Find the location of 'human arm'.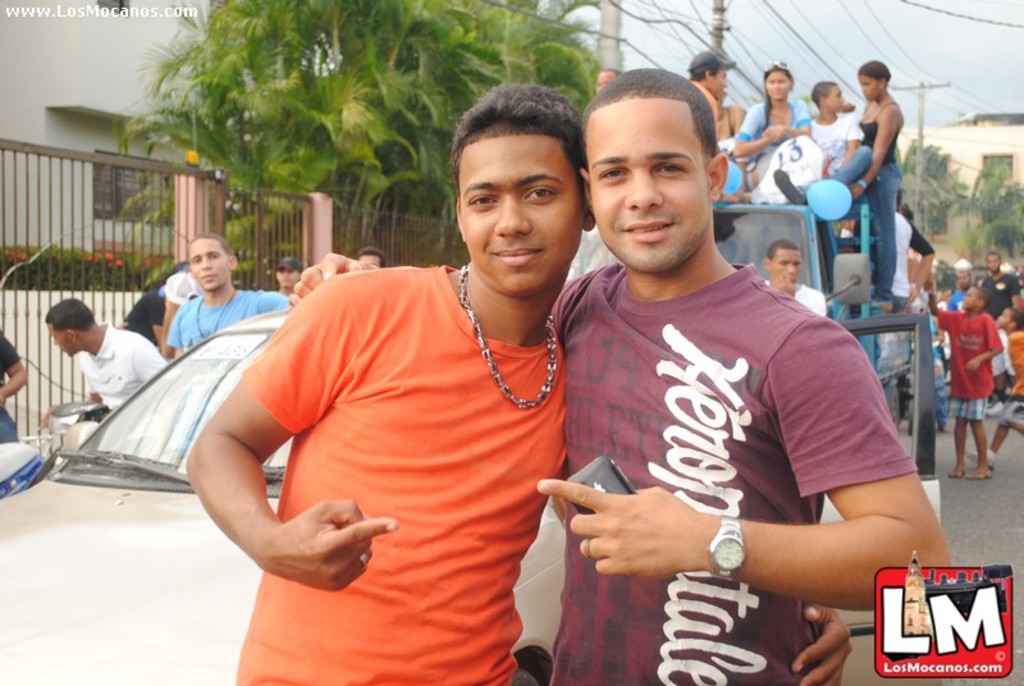
Location: bbox=(184, 279, 402, 591).
